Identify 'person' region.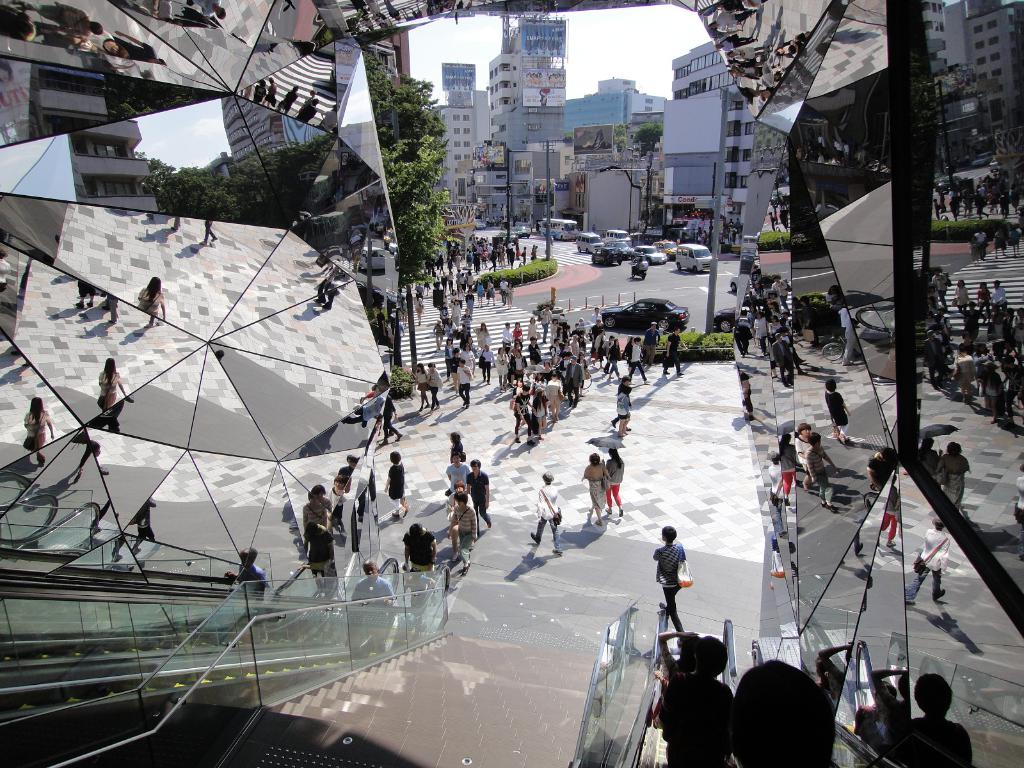
Region: box=[468, 455, 492, 532].
